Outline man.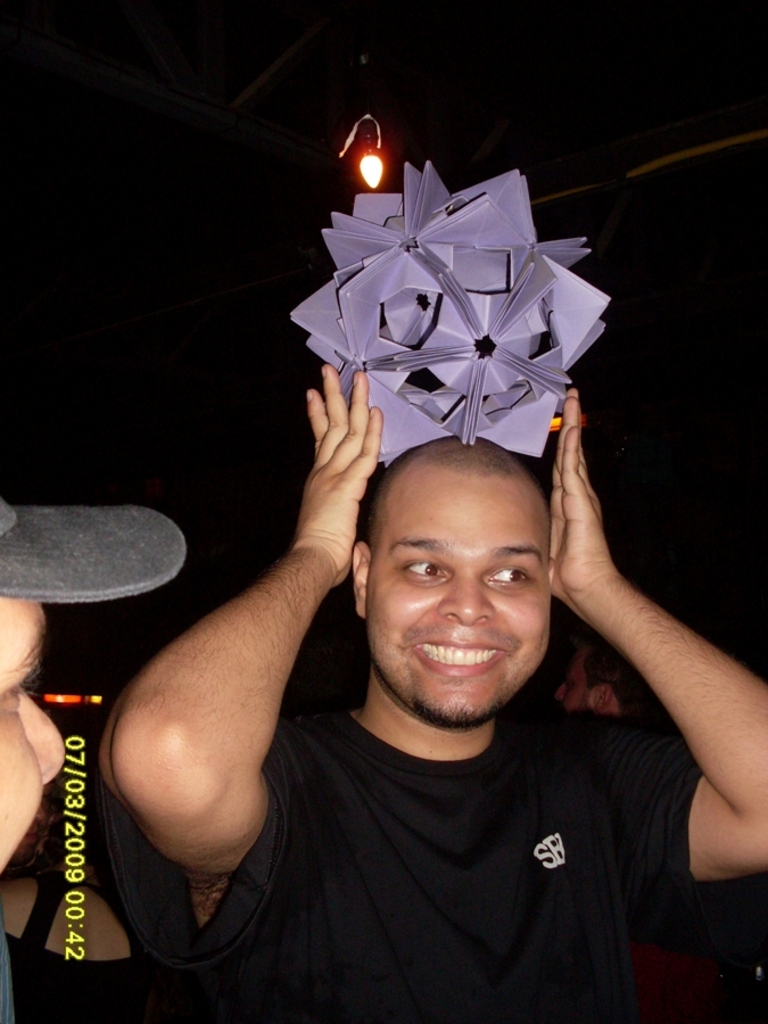
Outline: (0,444,82,1023).
